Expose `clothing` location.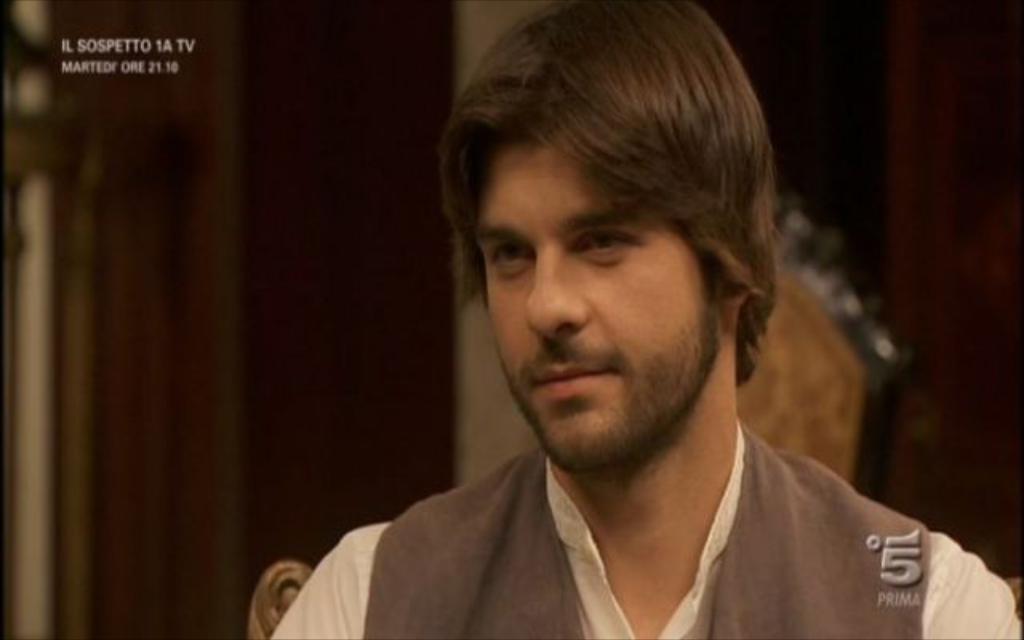
Exposed at <box>264,446,1022,638</box>.
